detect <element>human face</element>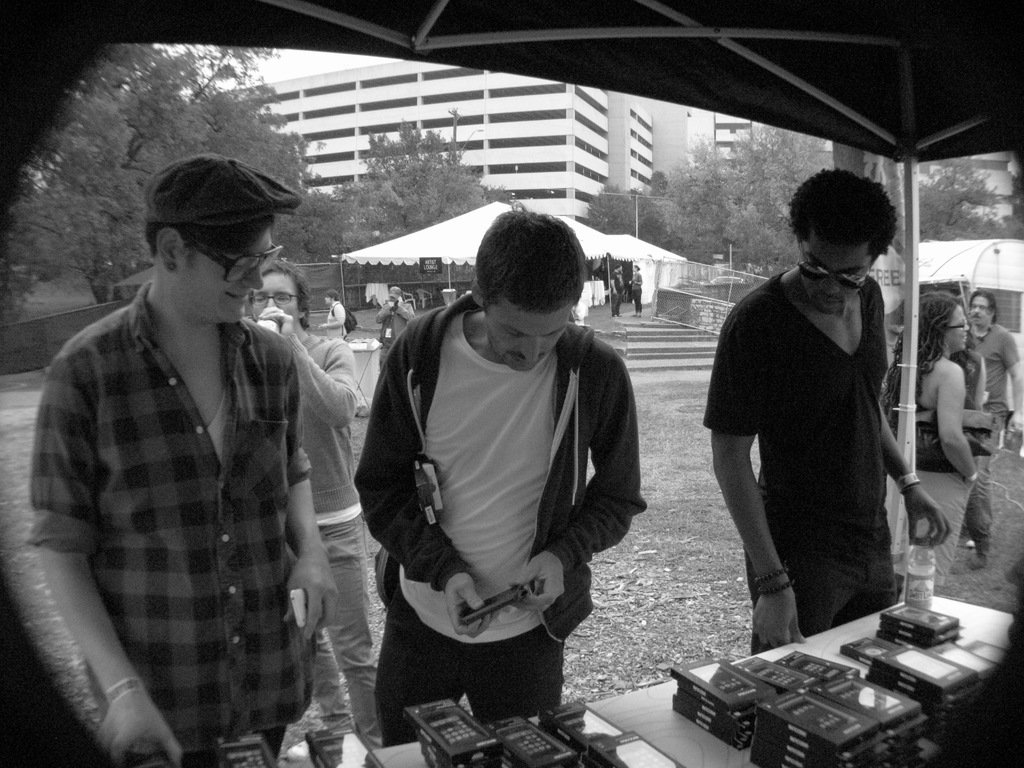
{"x1": 945, "y1": 307, "x2": 970, "y2": 352}
